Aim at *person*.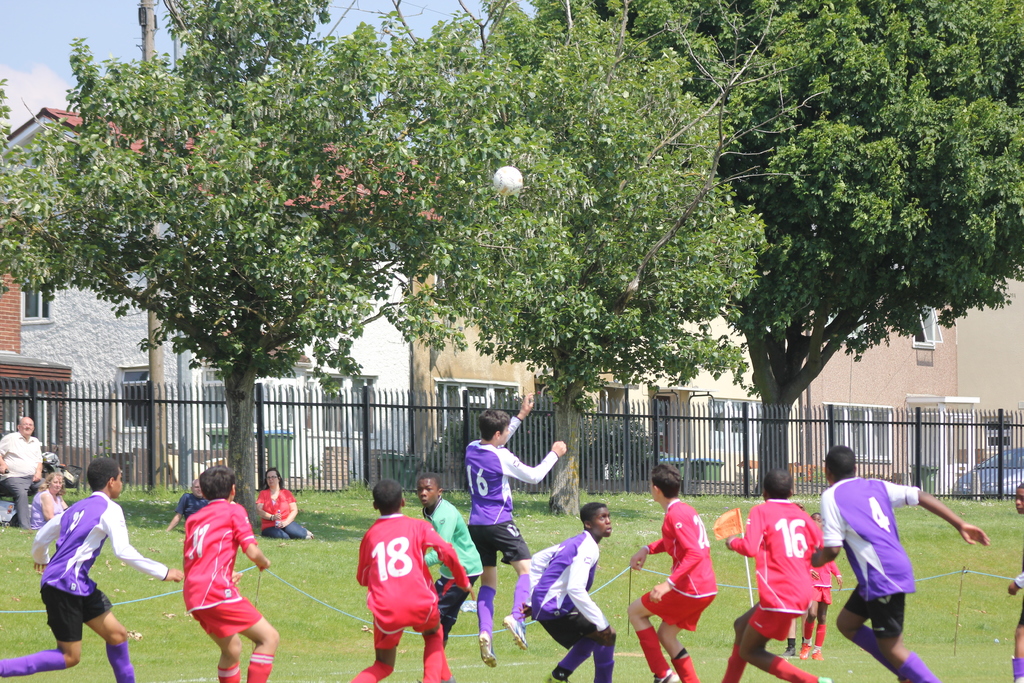
Aimed at <bbox>417, 474, 484, 646</bbox>.
